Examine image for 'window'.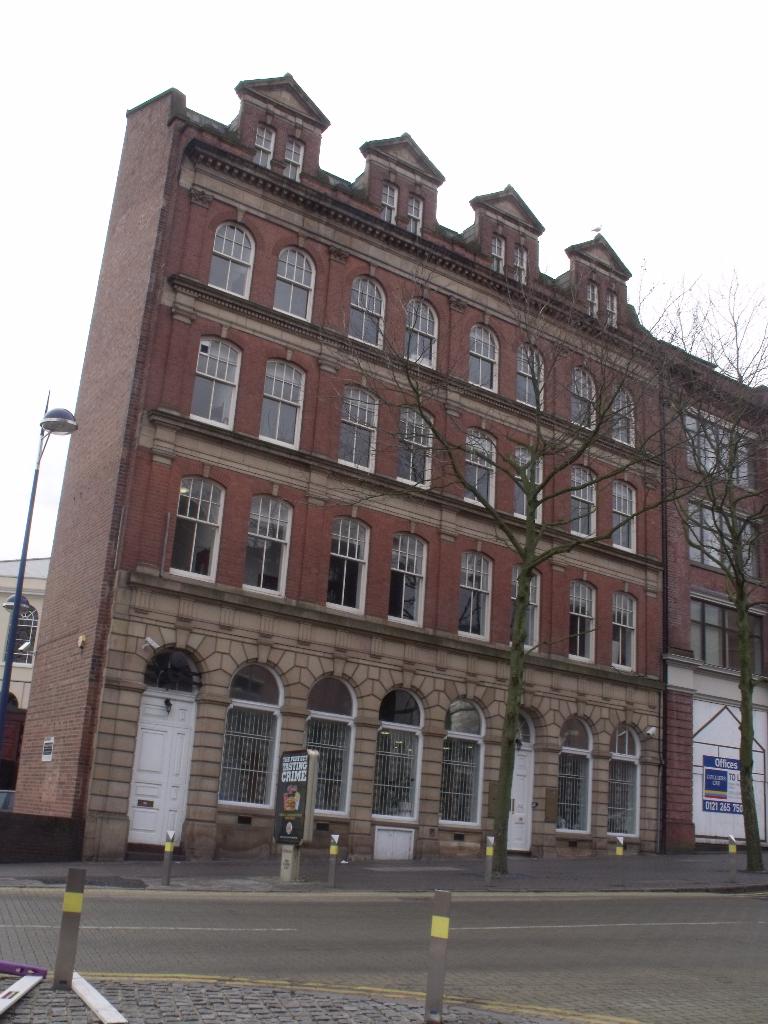
Examination result: <box>694,593,767,680</box>.
